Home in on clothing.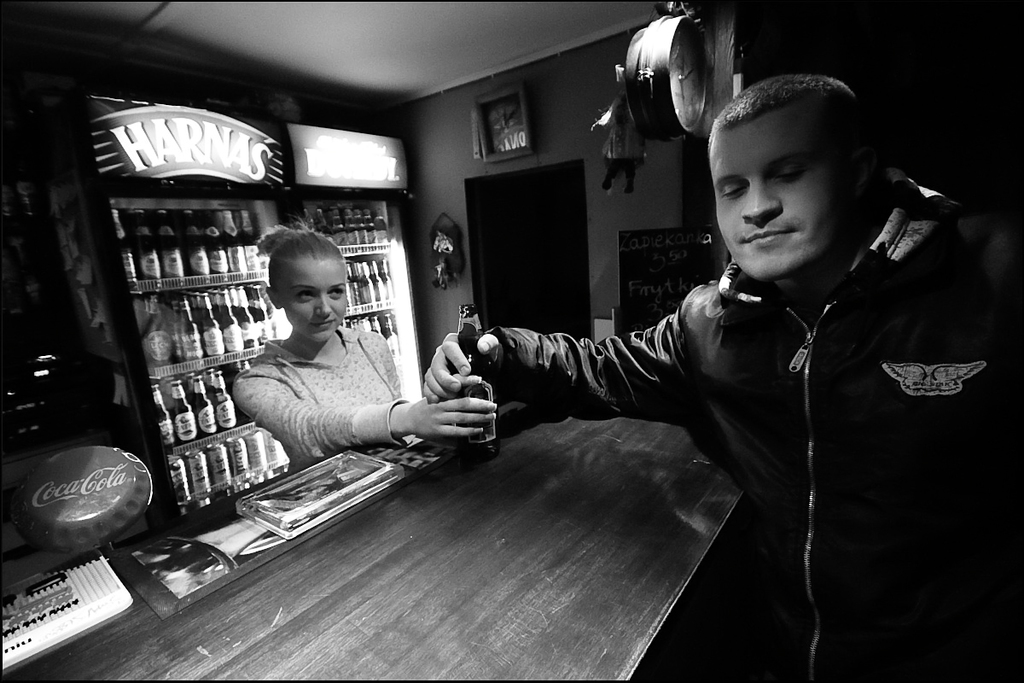
Homed in at locate(226, 335, 404, 475).
